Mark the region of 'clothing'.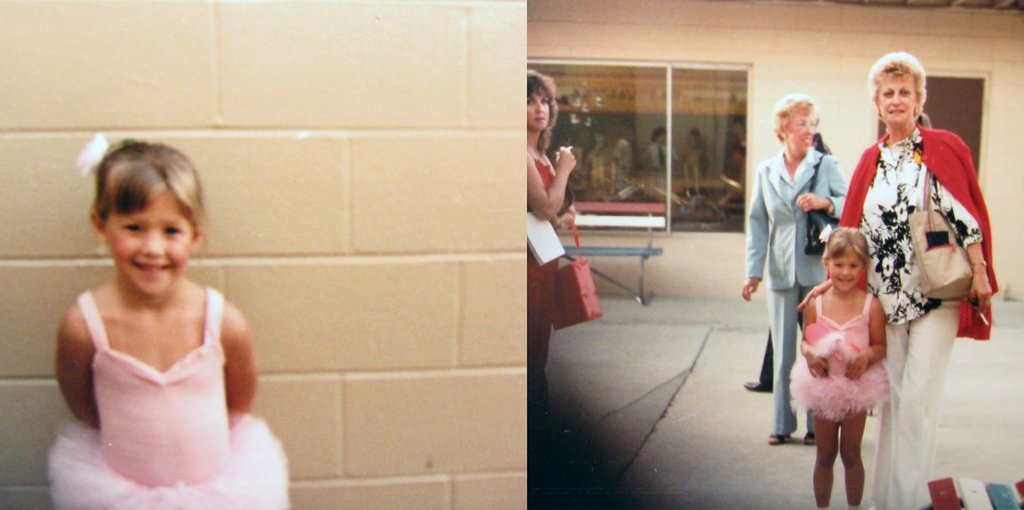
Region: <box>853,87,997,469</box>.
